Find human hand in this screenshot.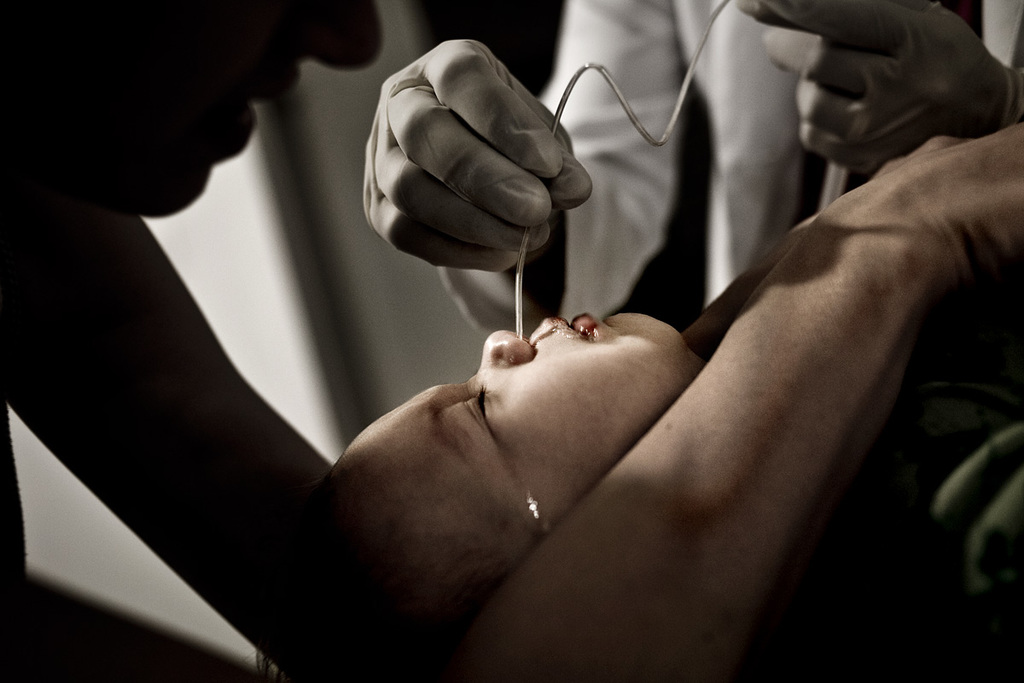
The bounding box for human hand is {"left": 737, "top": 0, "right": 1020, "bottom": 177}.
